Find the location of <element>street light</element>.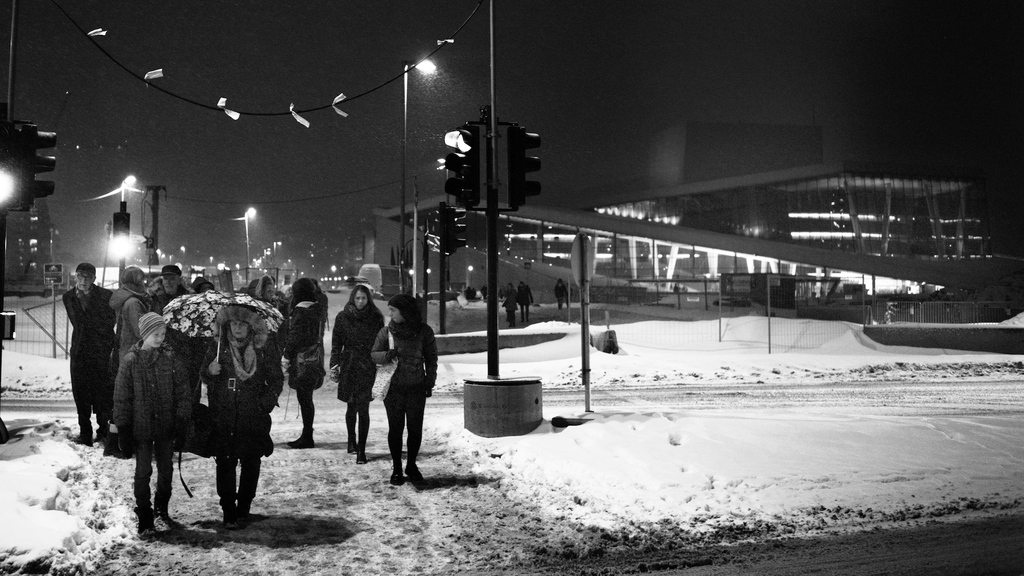
Location: 273,239,284,257.
